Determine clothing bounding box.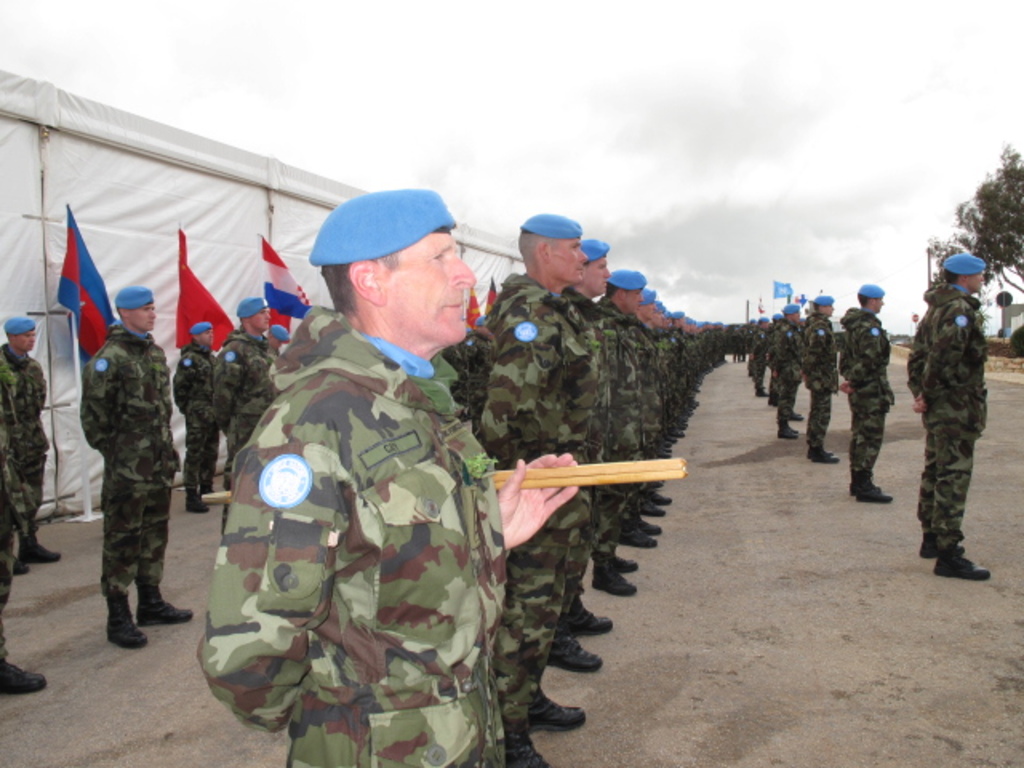
Determined: l=0, t=336, r=45, b=536.
